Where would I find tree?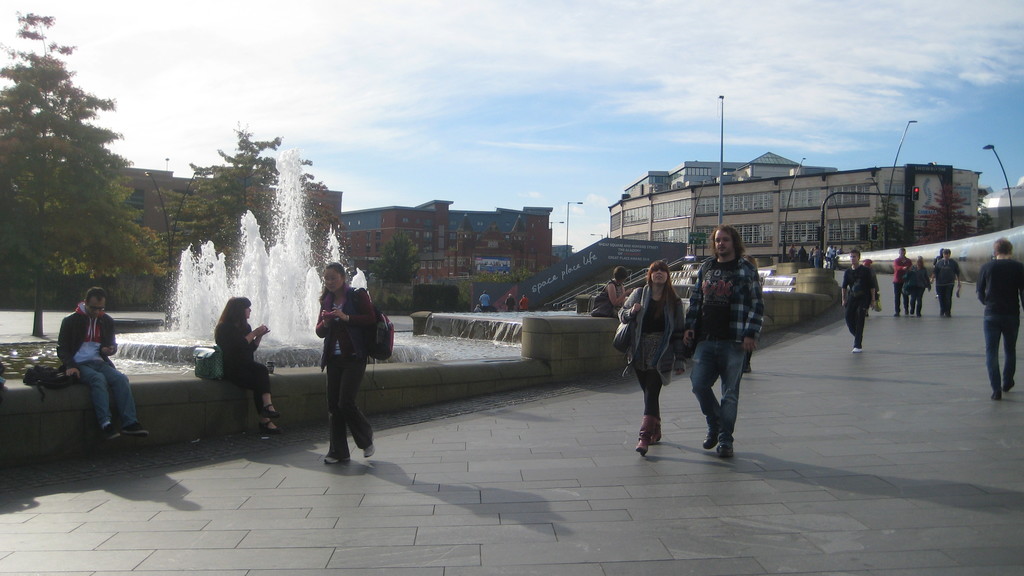
At l=971, t=185, r=995, b=239.
